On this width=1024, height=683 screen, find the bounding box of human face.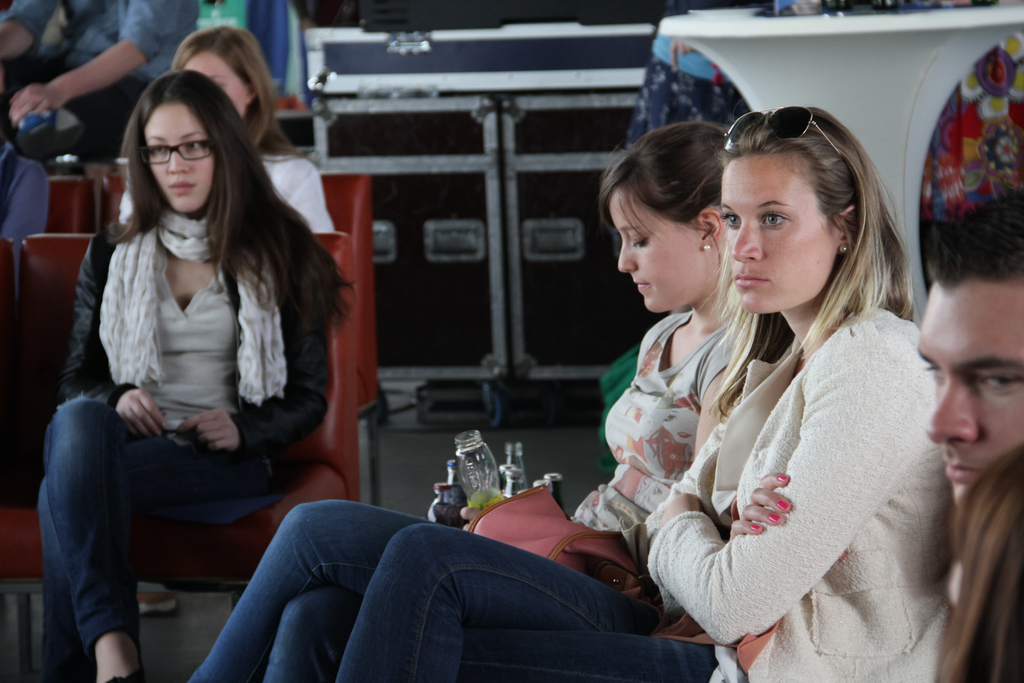
Bounding box: 721, 158, 836, 317.
